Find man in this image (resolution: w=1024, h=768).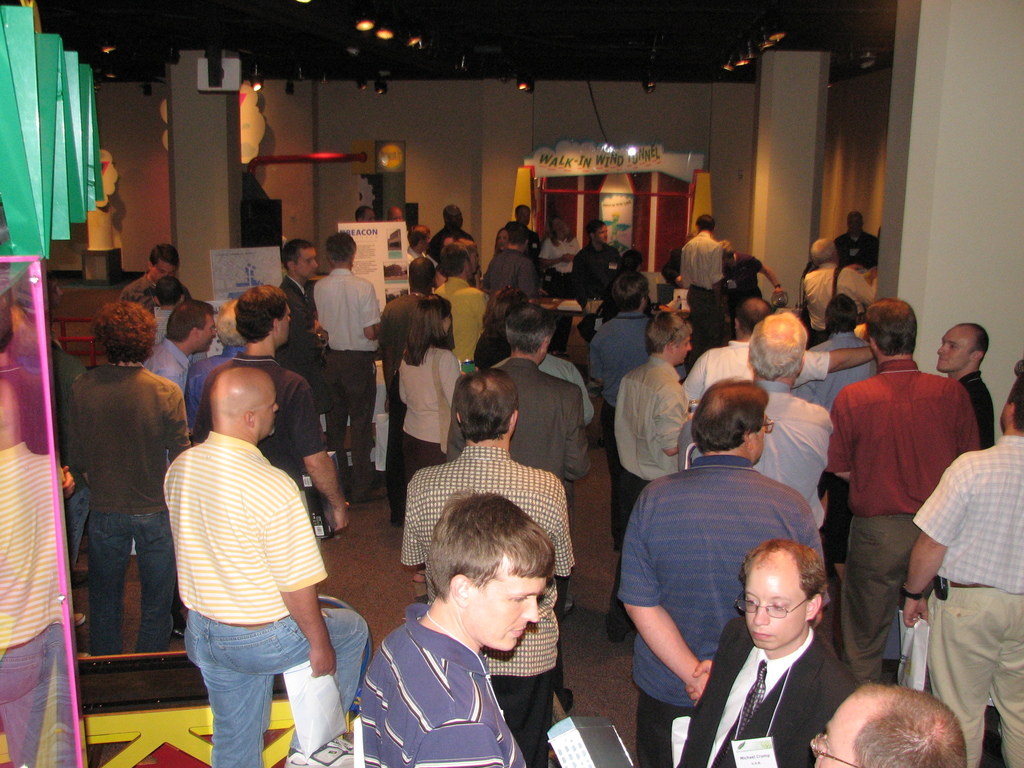
353 204 377 223.
